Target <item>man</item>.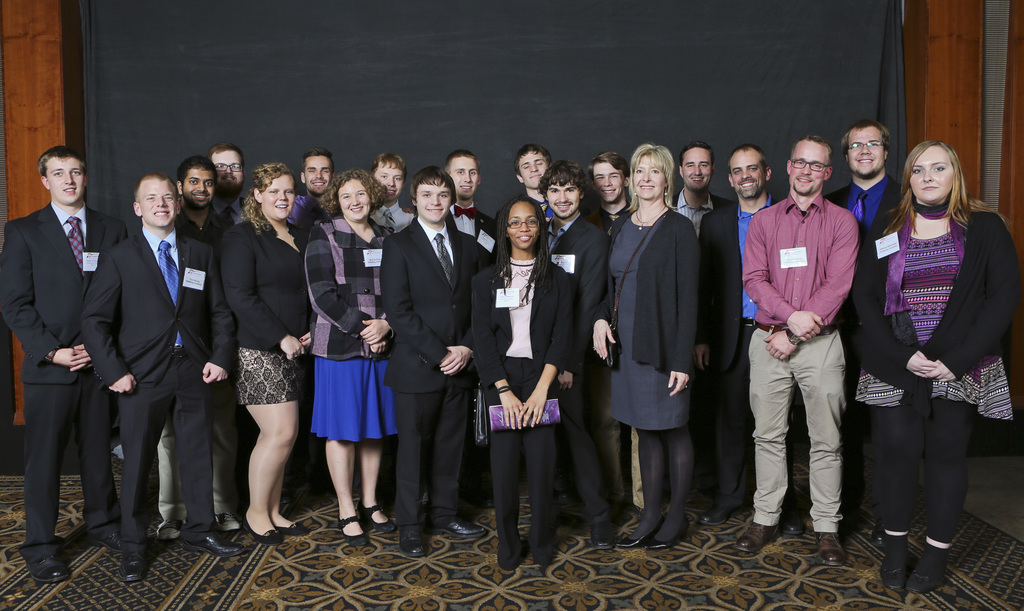
Target region: bbox=[366, 147, 419, 242].
